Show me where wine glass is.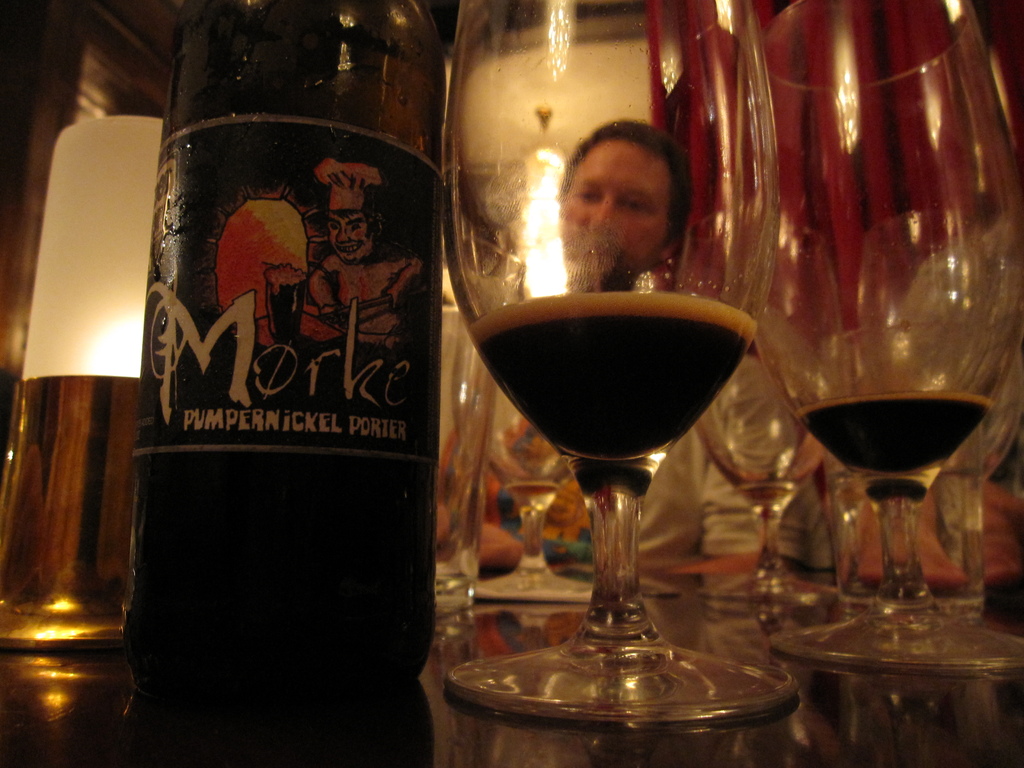
wine glass is at detection(439, 0, 803, 737).
